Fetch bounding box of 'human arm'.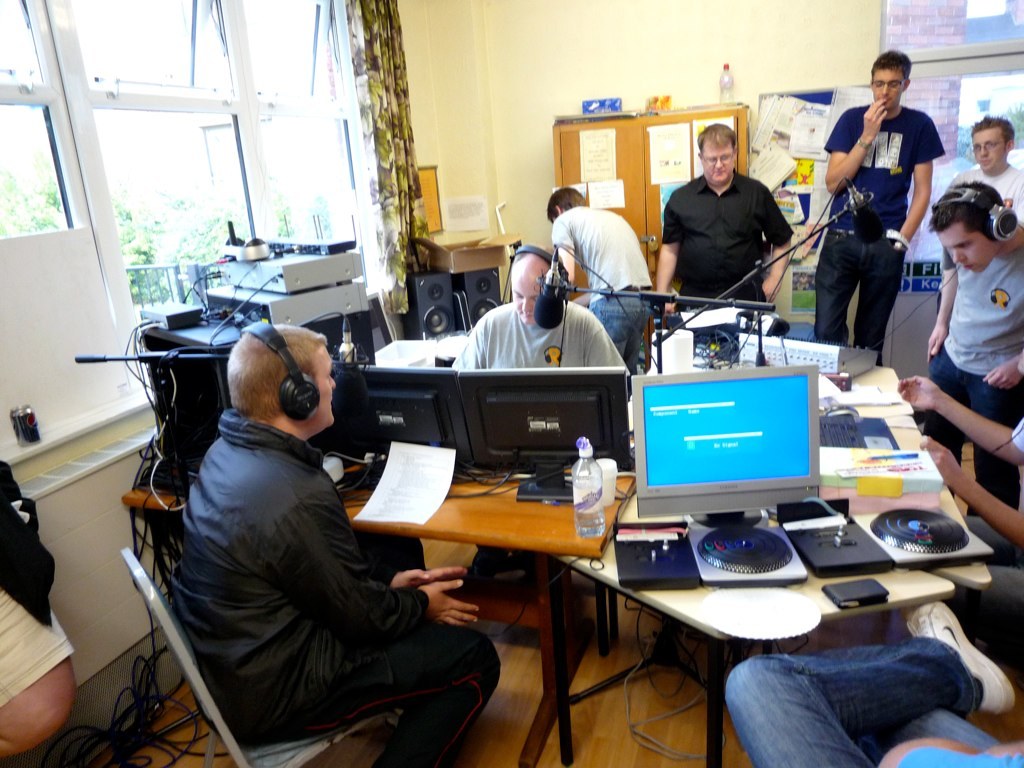
Bbox: [554,214,576,281].
